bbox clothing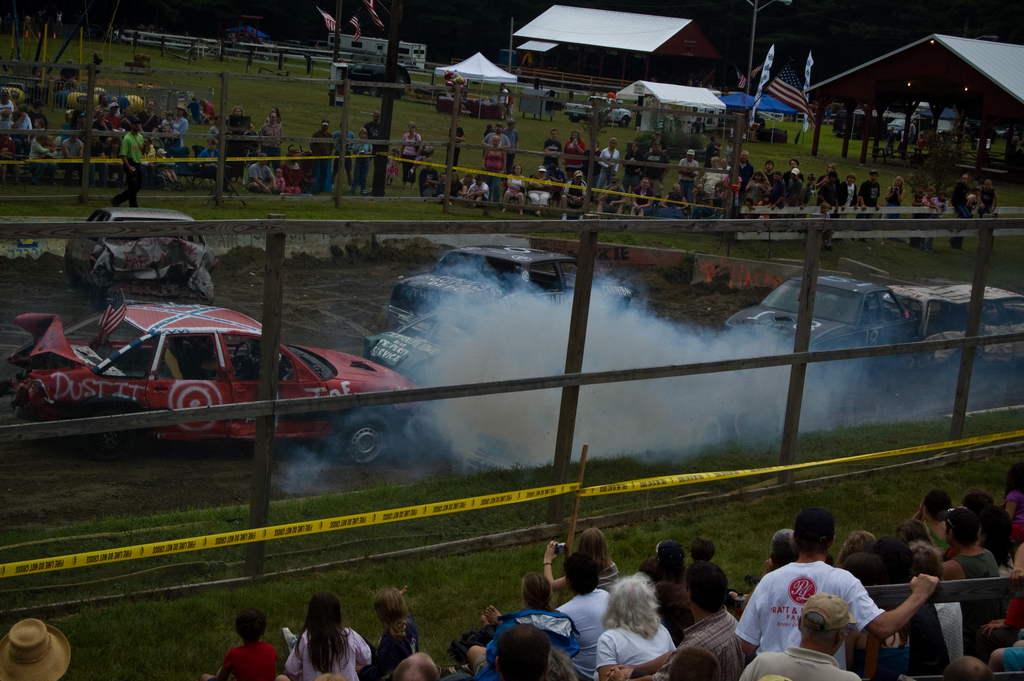
x1=508, y1=171, x2=519, y2=205
